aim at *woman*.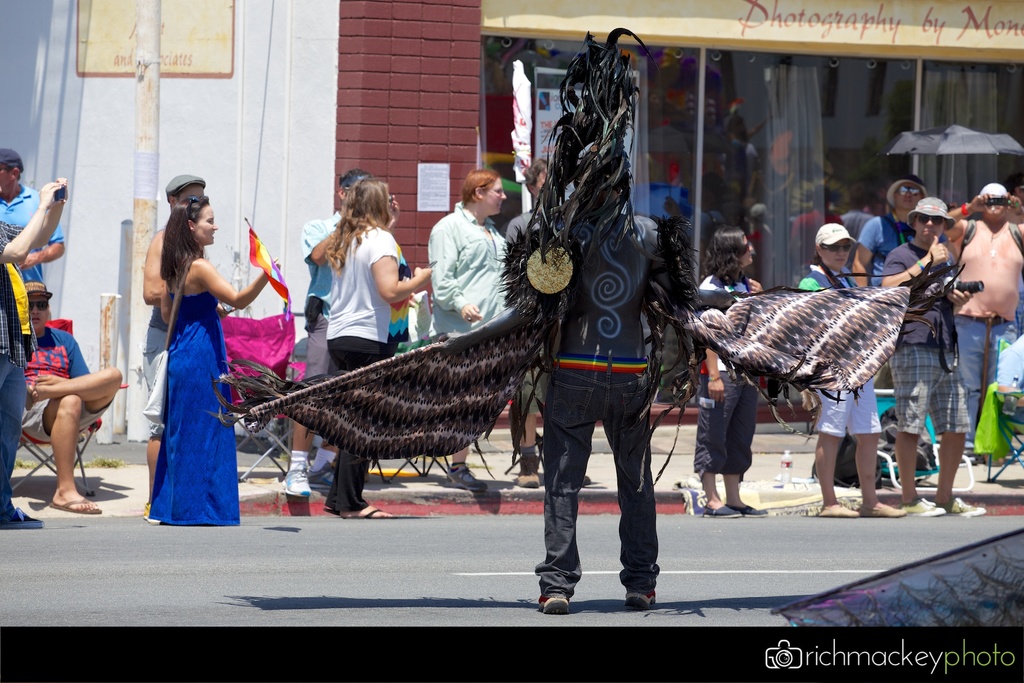
Aimed at left=148, top=192, right=281, bottom=529.
